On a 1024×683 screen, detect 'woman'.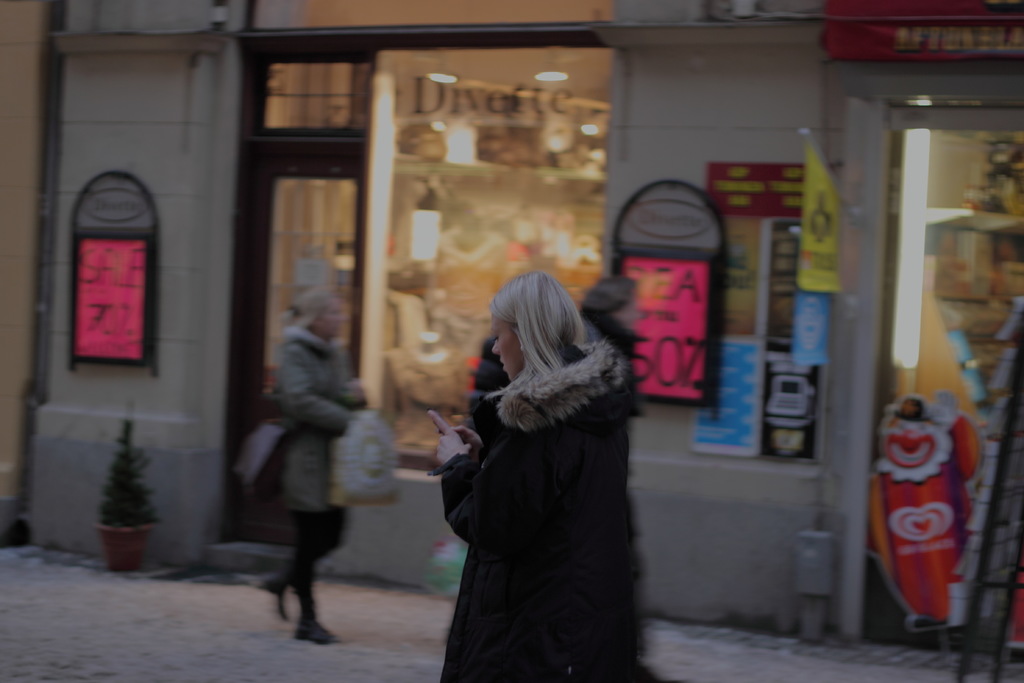
{"x1": 257, "y1": 287, "x2": 369, "y2": 650}.
